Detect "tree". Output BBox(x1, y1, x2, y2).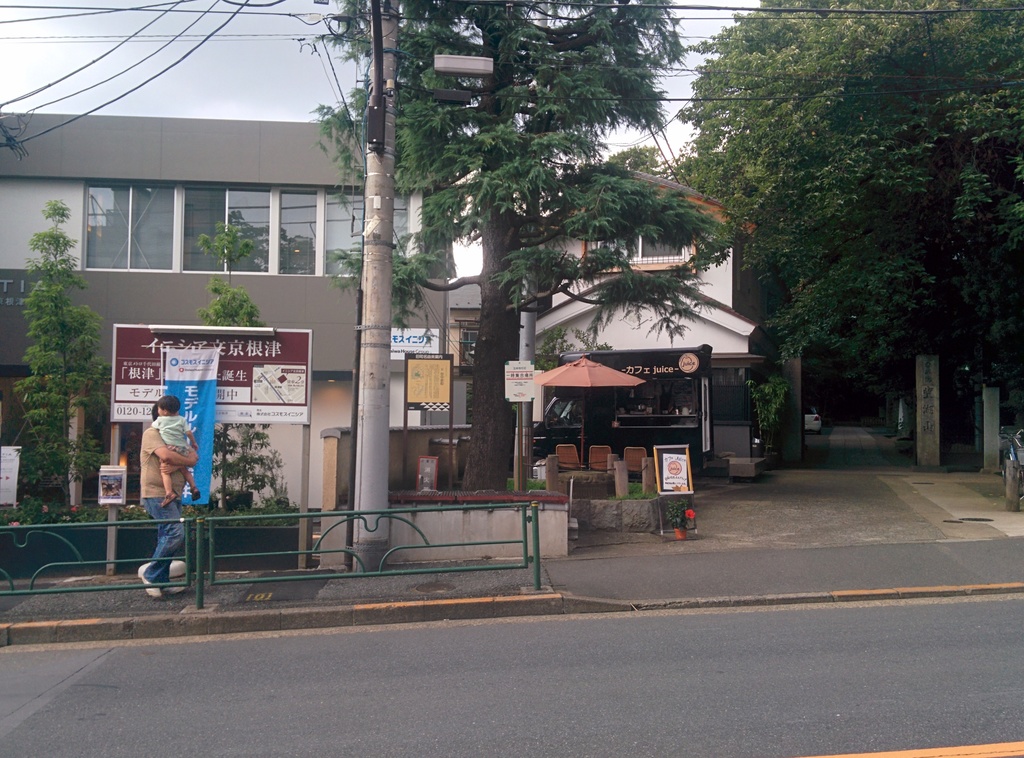
BBox(307, 0, 744, 499).
